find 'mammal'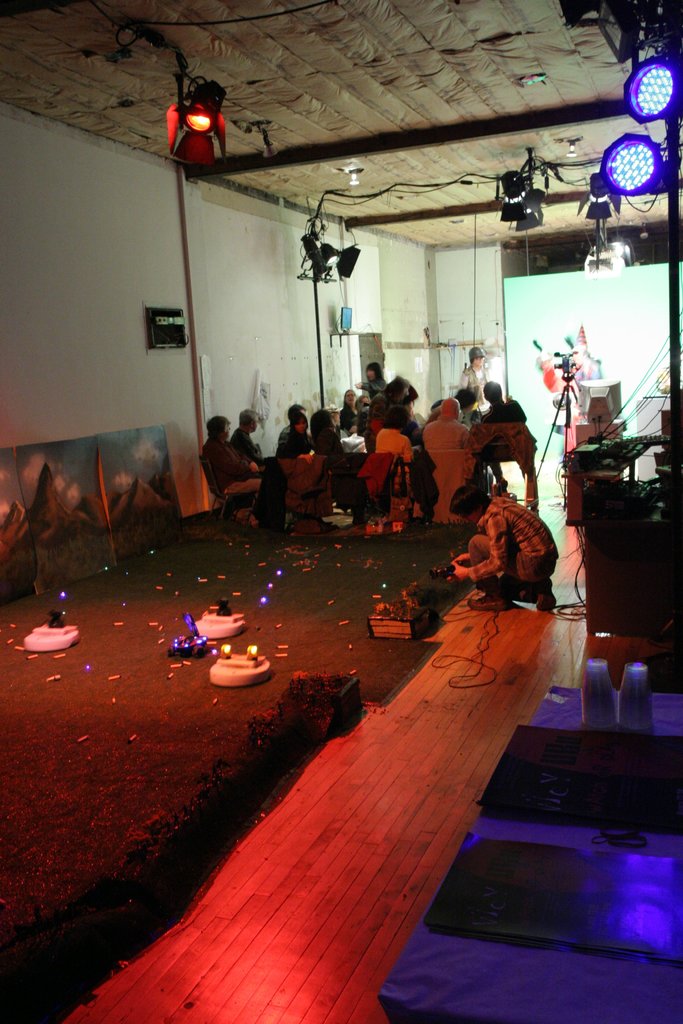
(left=337, top=386, right=357, bottom=435)
